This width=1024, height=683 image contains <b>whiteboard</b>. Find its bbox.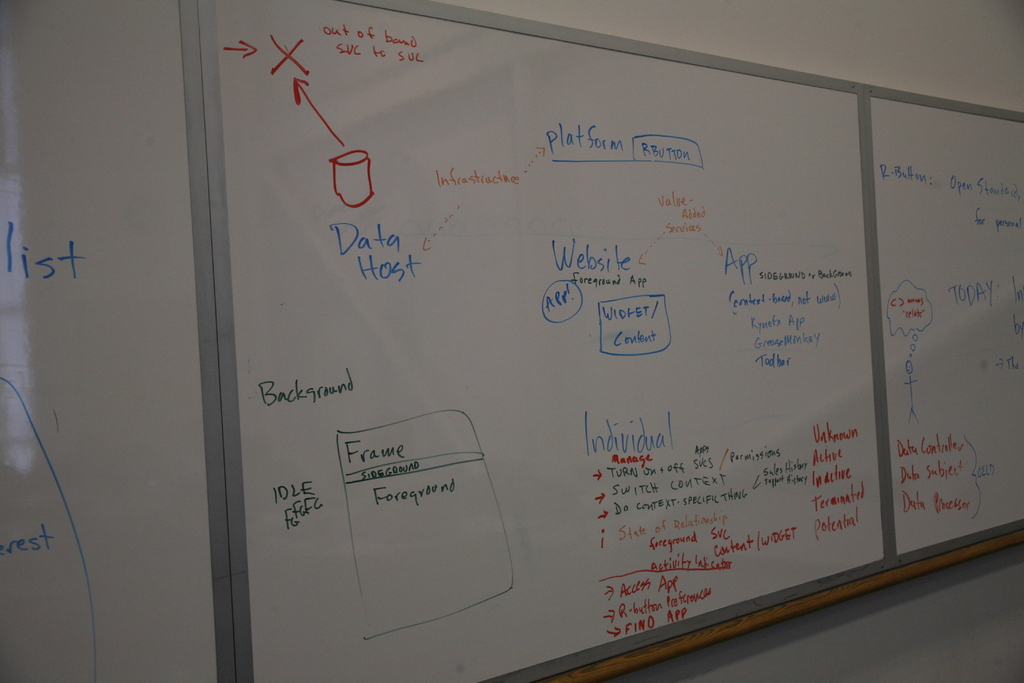
[0, 0, 236, 680].
